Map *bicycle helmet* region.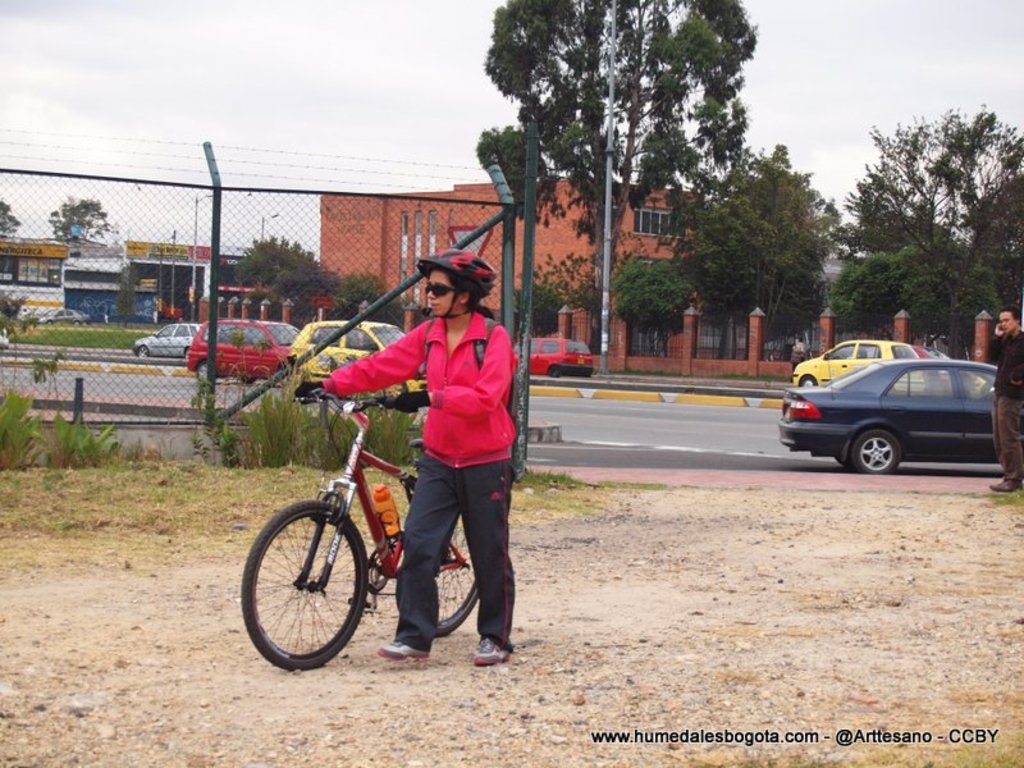
Mapped to <box>422,247,490,316</box>.
